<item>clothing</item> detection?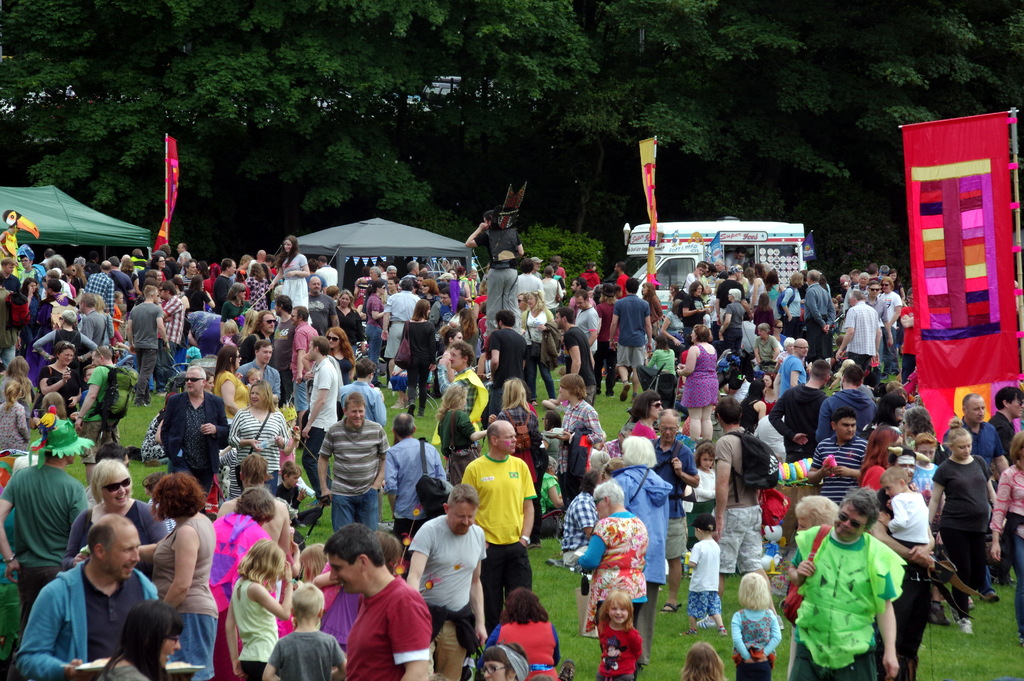
bbox=(112, 265, 132, 292)
